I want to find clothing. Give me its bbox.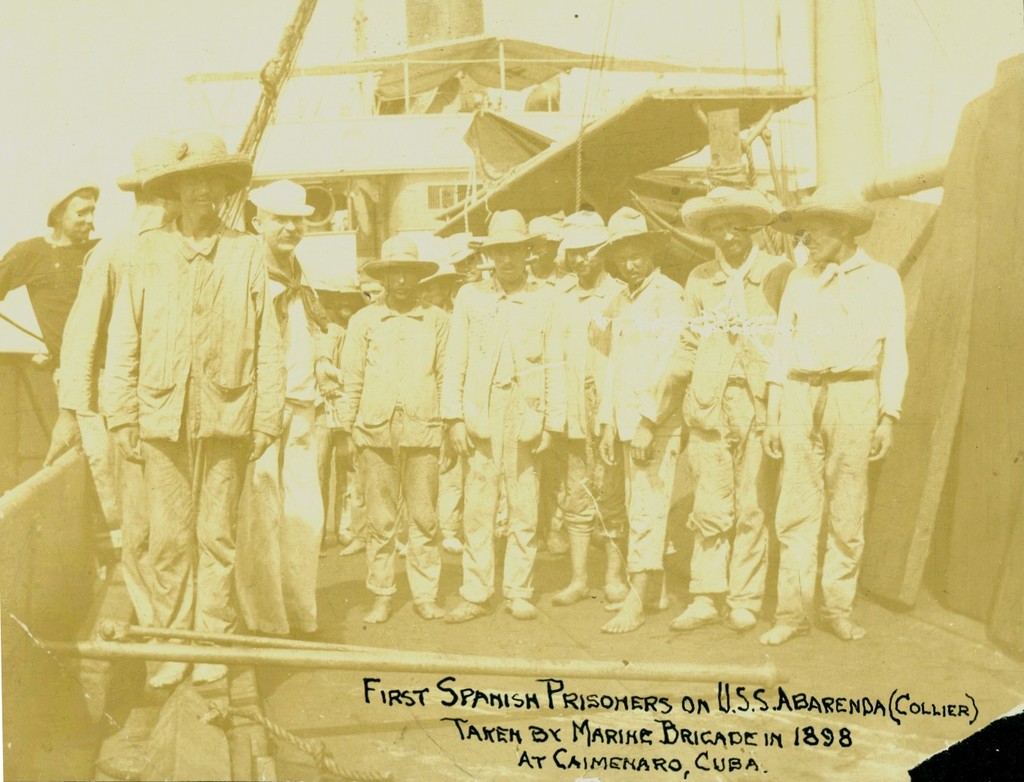
(433,275,569,596).
